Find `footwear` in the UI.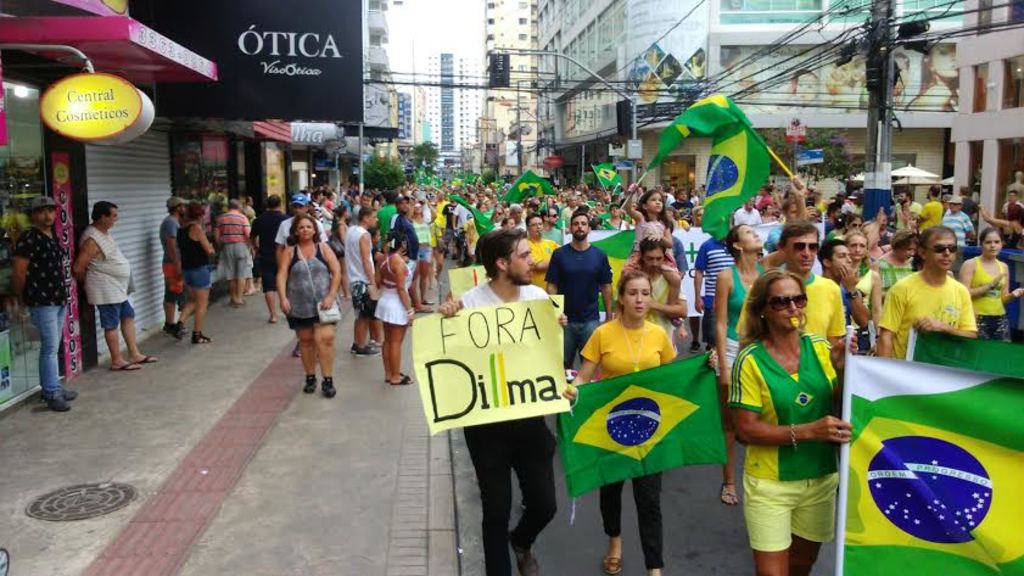
UI element at 304, 371, 317, 395.
